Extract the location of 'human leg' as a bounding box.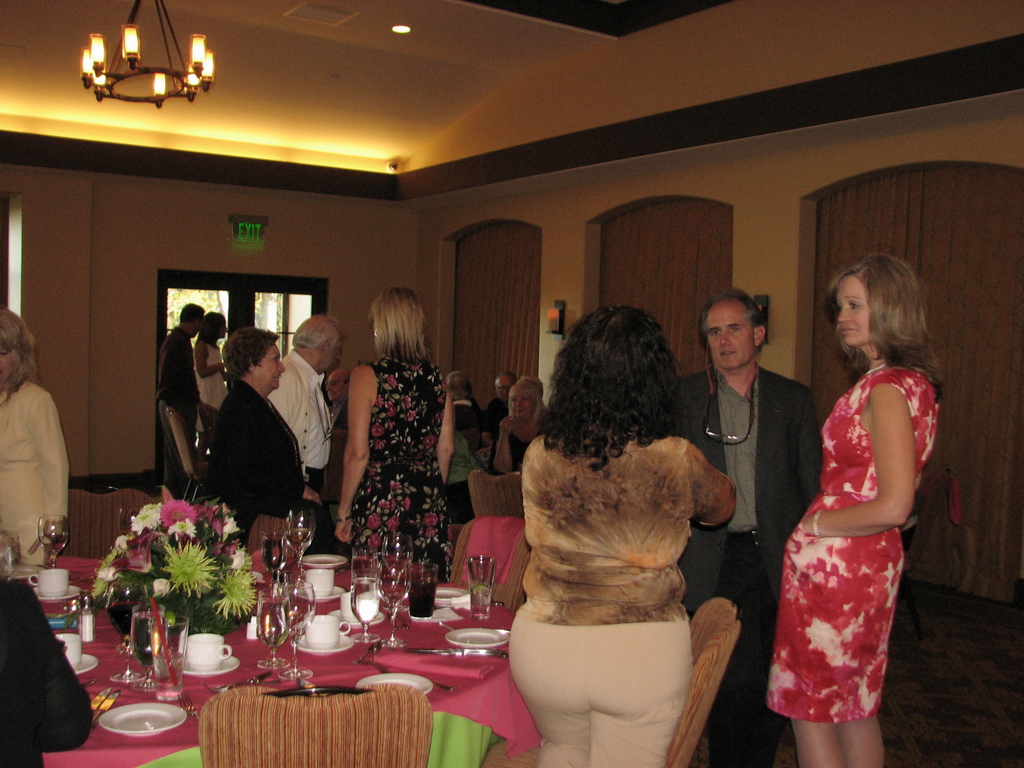
crop(160, 396, 202, 484).
